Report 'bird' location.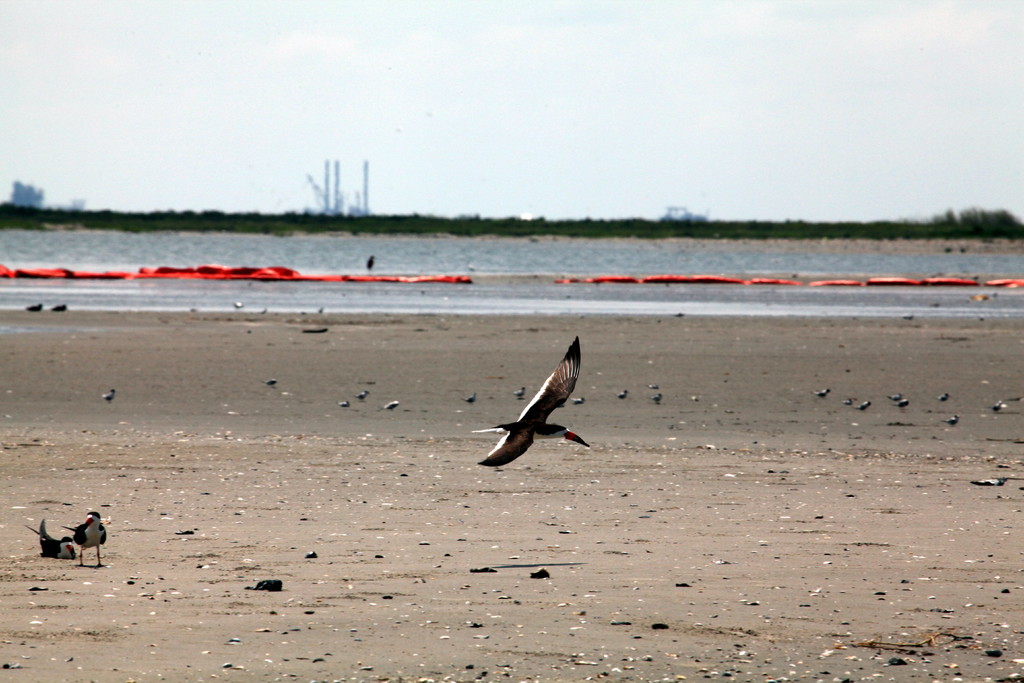
Report: l=986, t=397, r=1013, b=415.
